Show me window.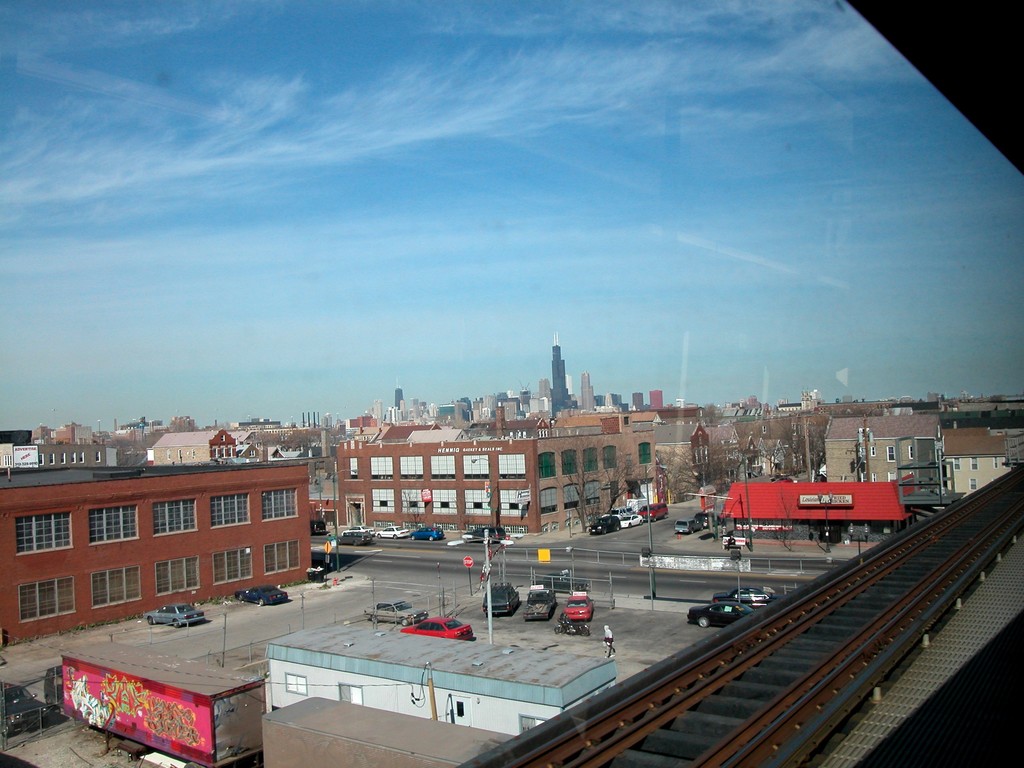
window is here: box(611, 516, 616, 523).
